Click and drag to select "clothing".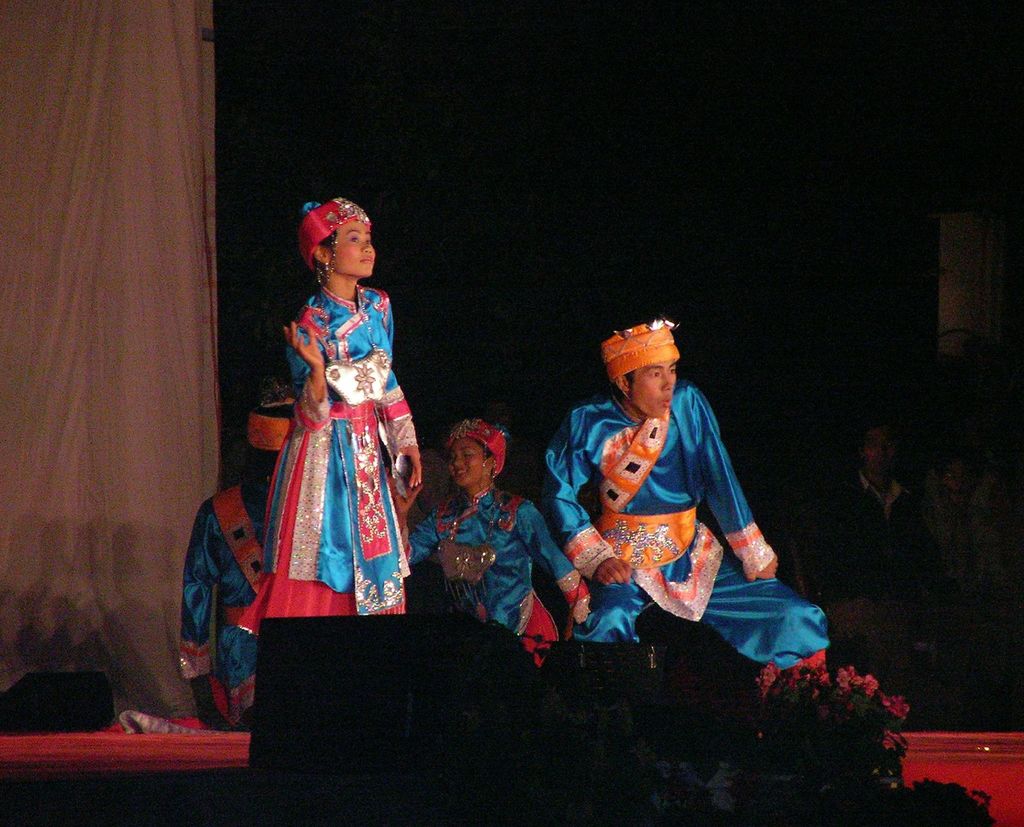
Selection: <bbox>524, 595, 547, 658</bbox>.
